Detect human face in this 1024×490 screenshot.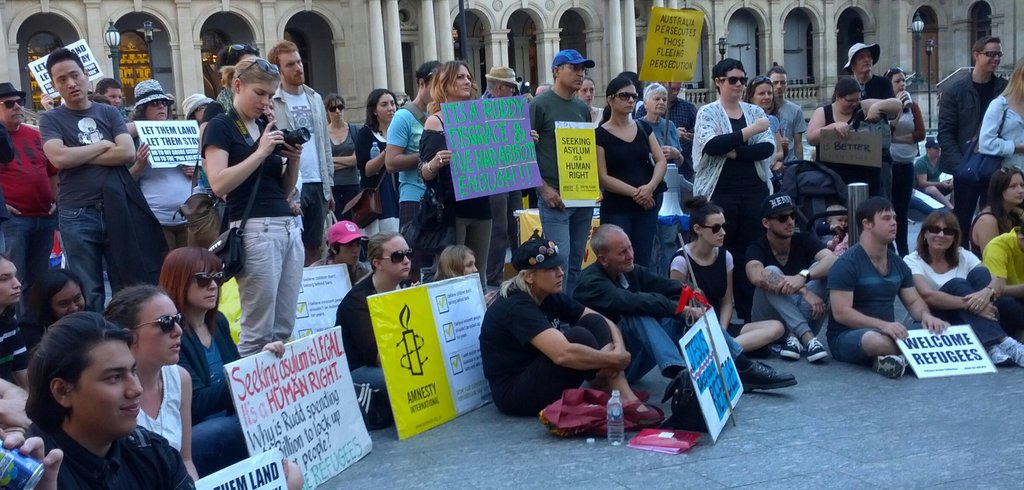
Detection: bbox=(929, 214, 953, 248).
